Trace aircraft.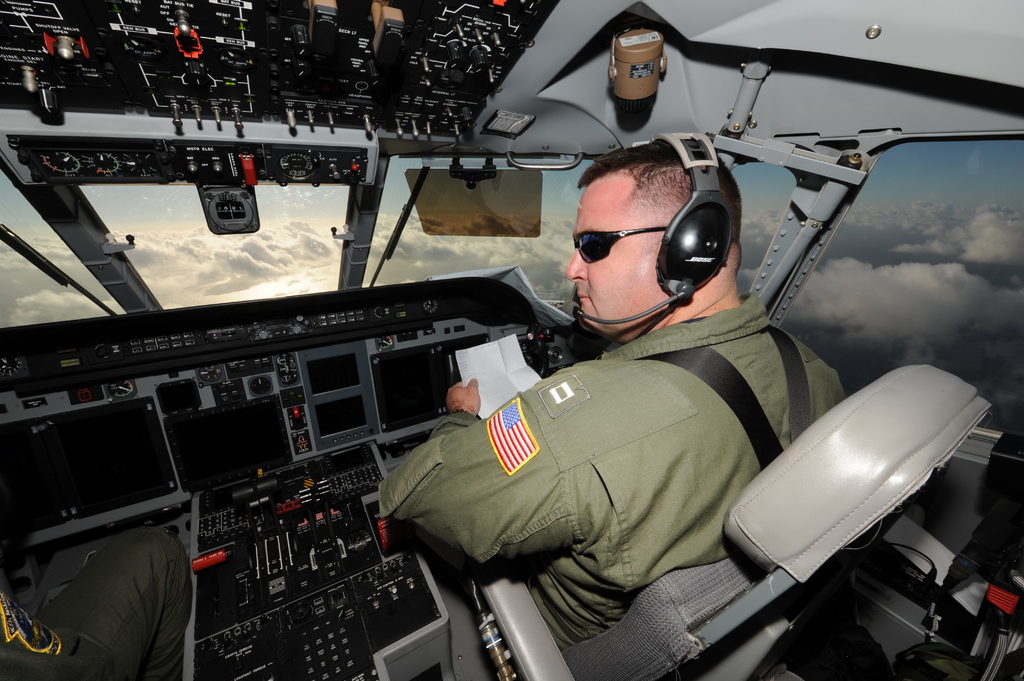
Traced to left=0, top=0, right=1023, bottom=680.
